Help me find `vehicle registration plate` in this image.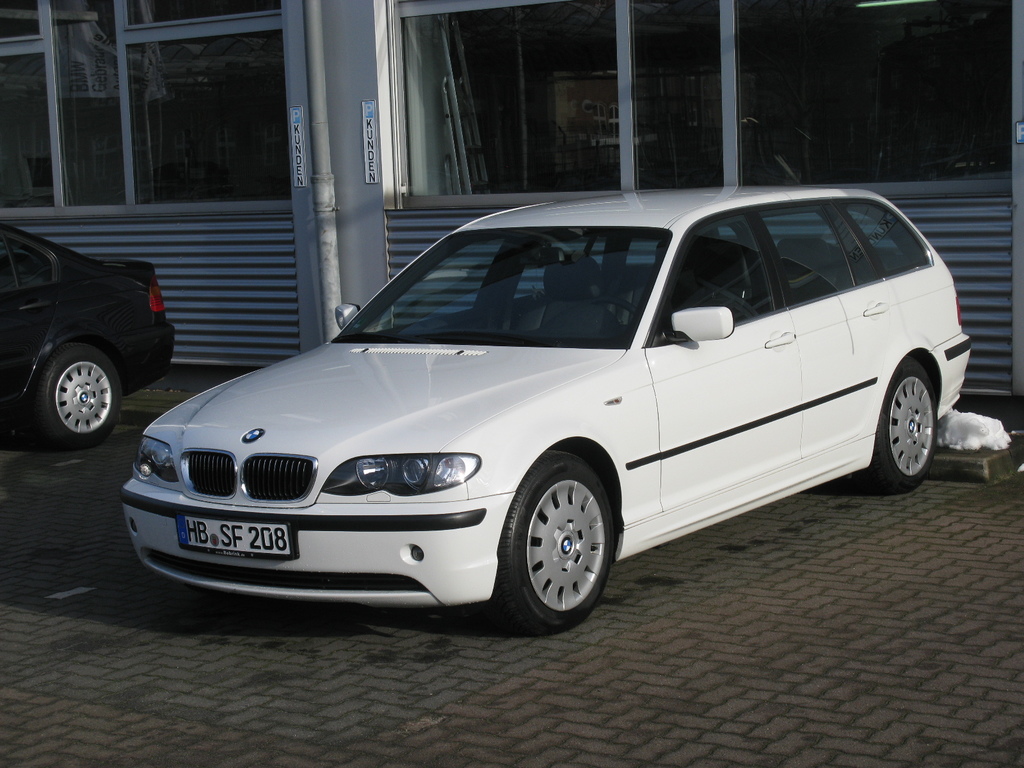
Found it: 177, 516, 293, 556.
